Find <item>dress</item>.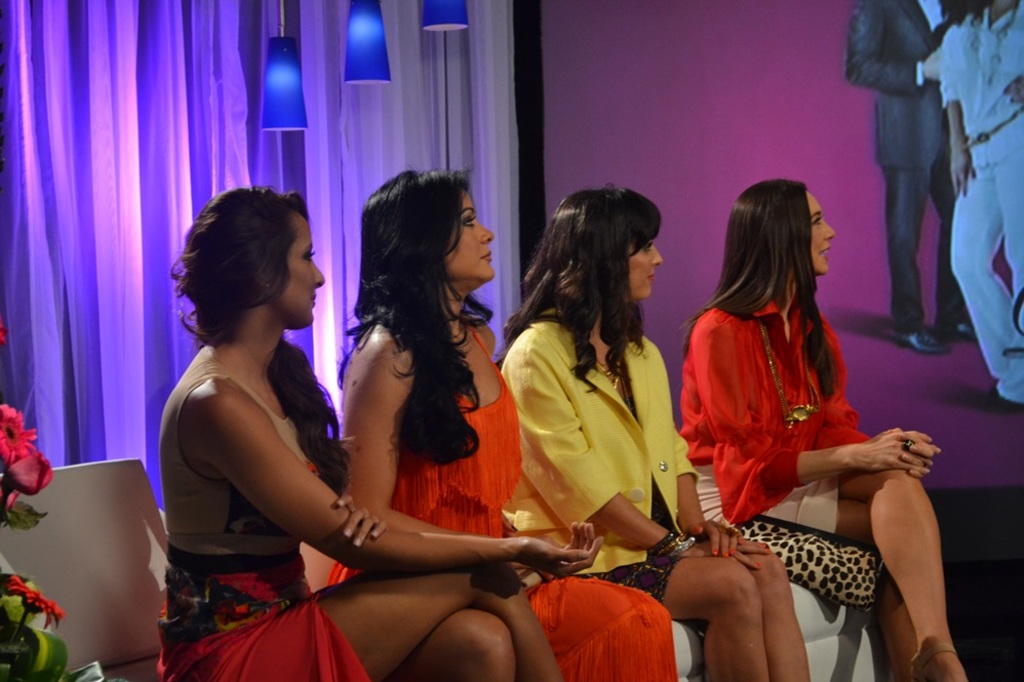
bbox=[576, 379, 685, 602].
